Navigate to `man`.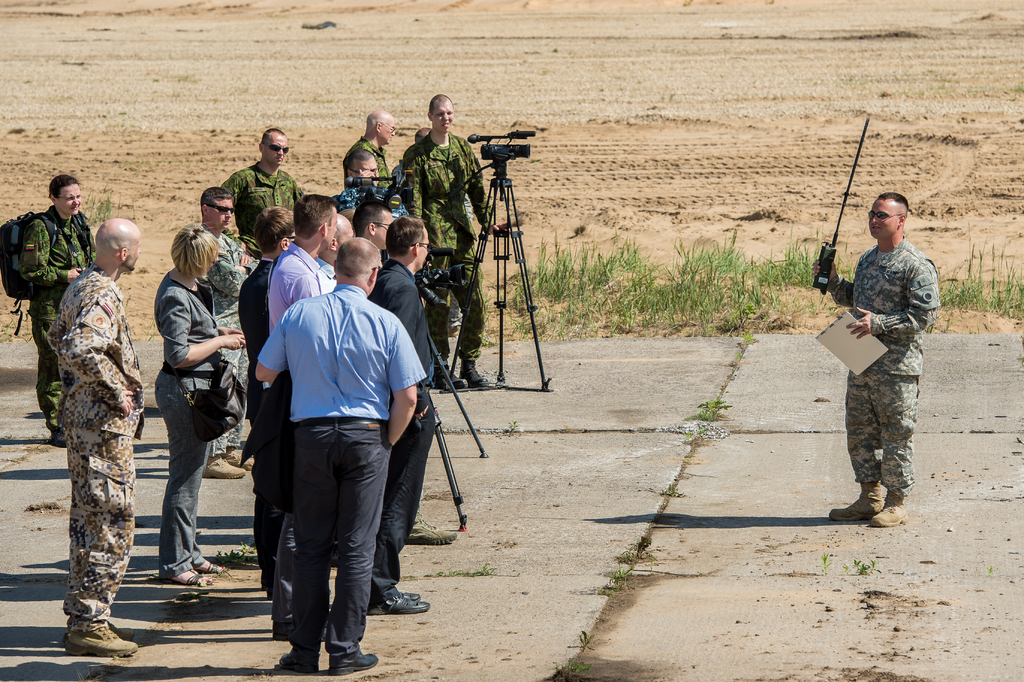
Navigation target: 269,181,328,633.
